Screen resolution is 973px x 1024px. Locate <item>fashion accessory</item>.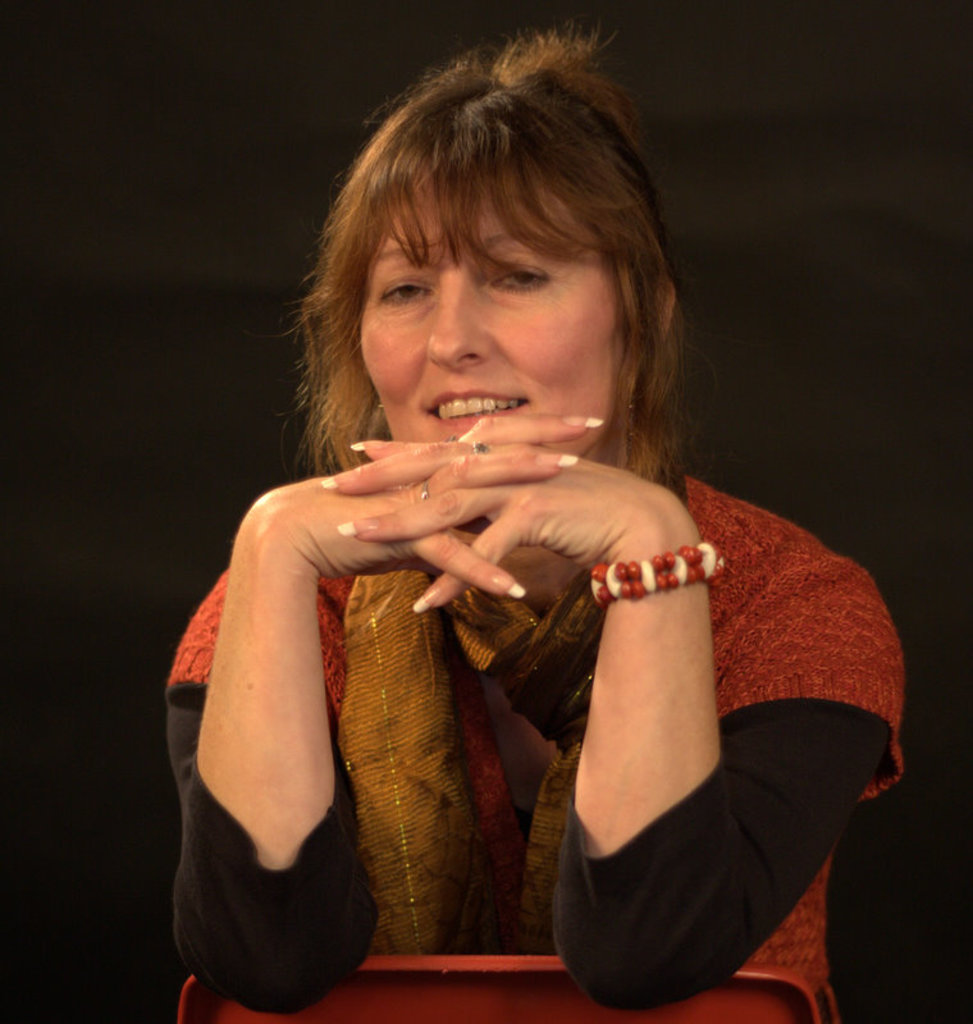
x1=586 y1=543 x2=727 y2=602.
